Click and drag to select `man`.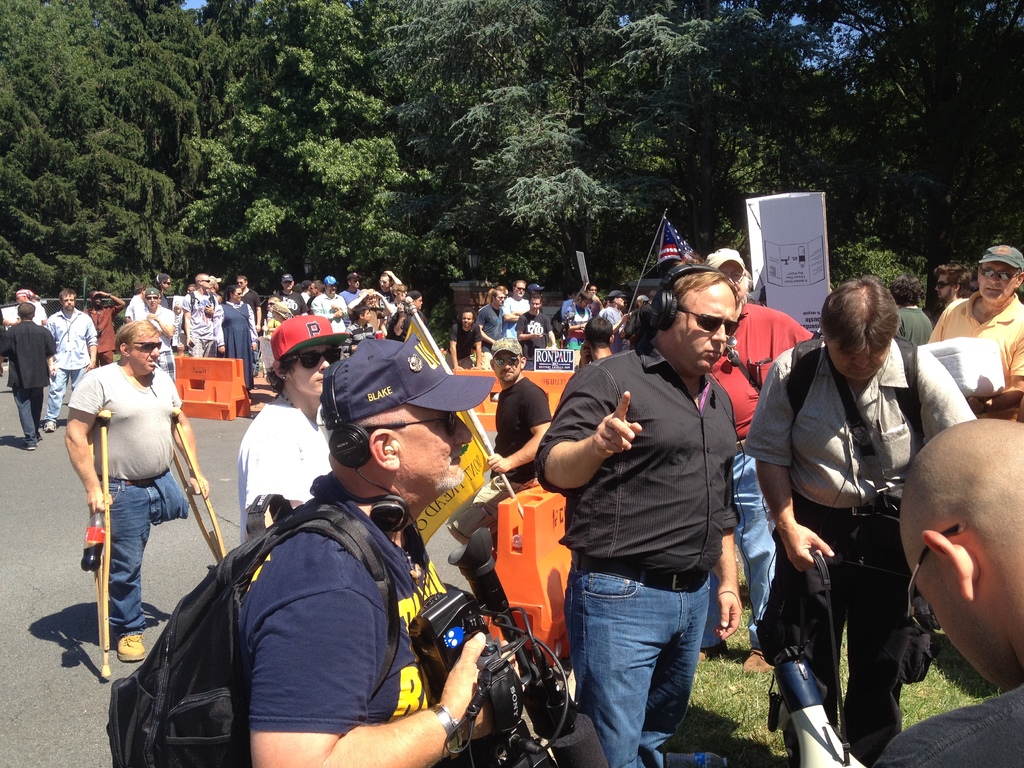
Selection: [left=559, top=292, right=596, bottom=346].
